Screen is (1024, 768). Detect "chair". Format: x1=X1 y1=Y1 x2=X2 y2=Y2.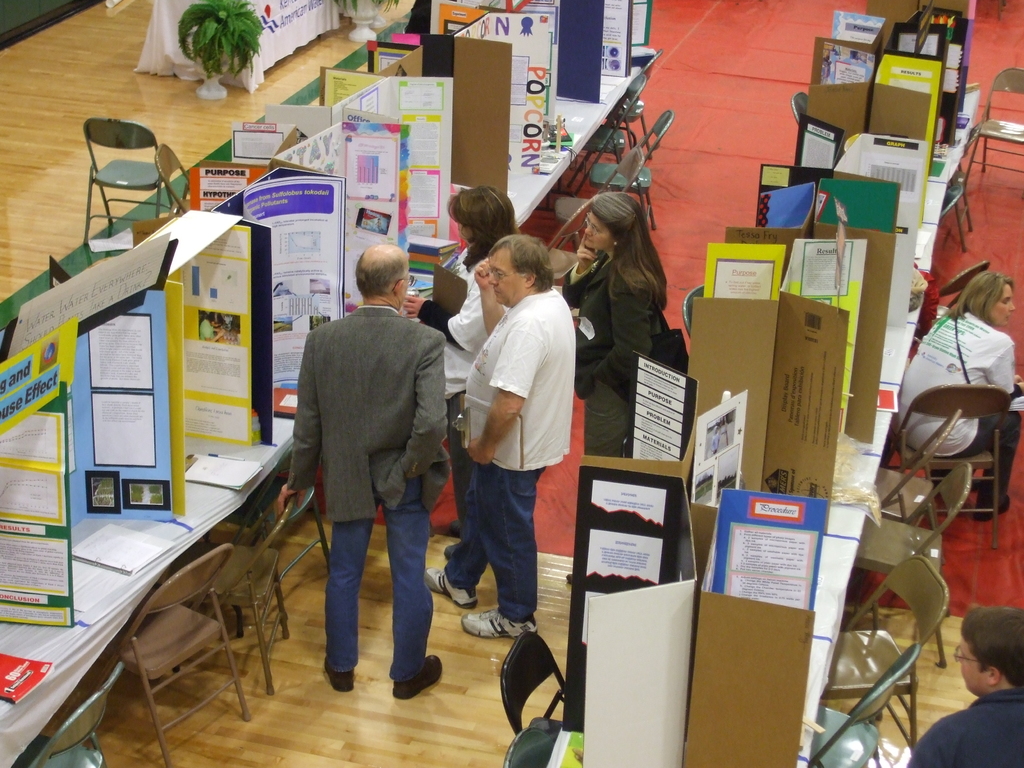
x1=975 y1=63 x2=1023 y2=184.
